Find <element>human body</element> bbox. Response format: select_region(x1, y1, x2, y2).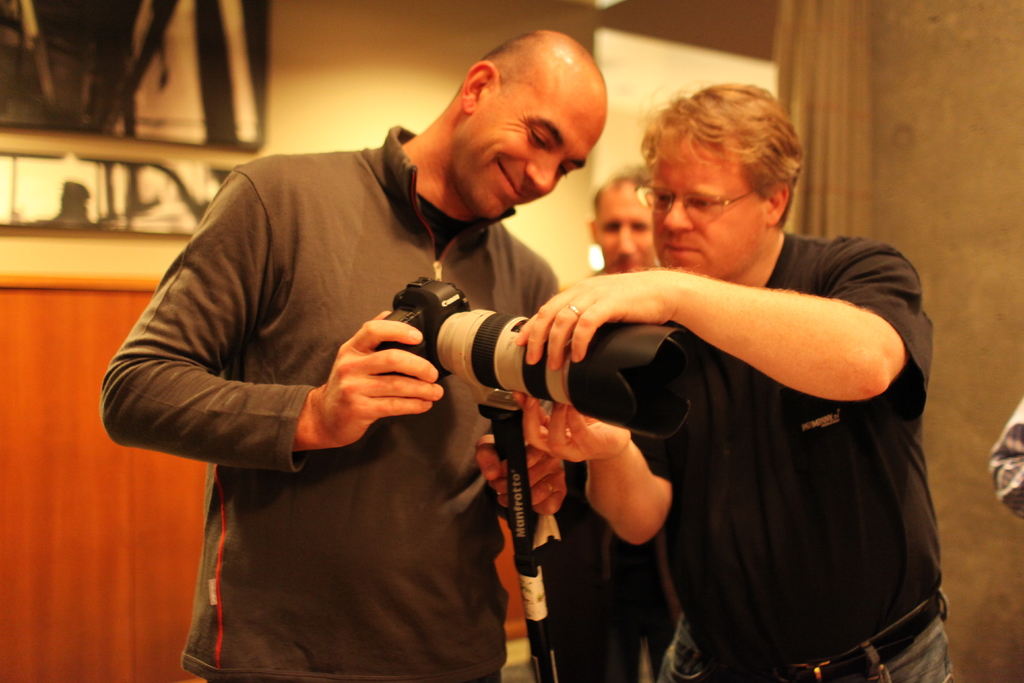
select_region(543, 170, 669, 682).
